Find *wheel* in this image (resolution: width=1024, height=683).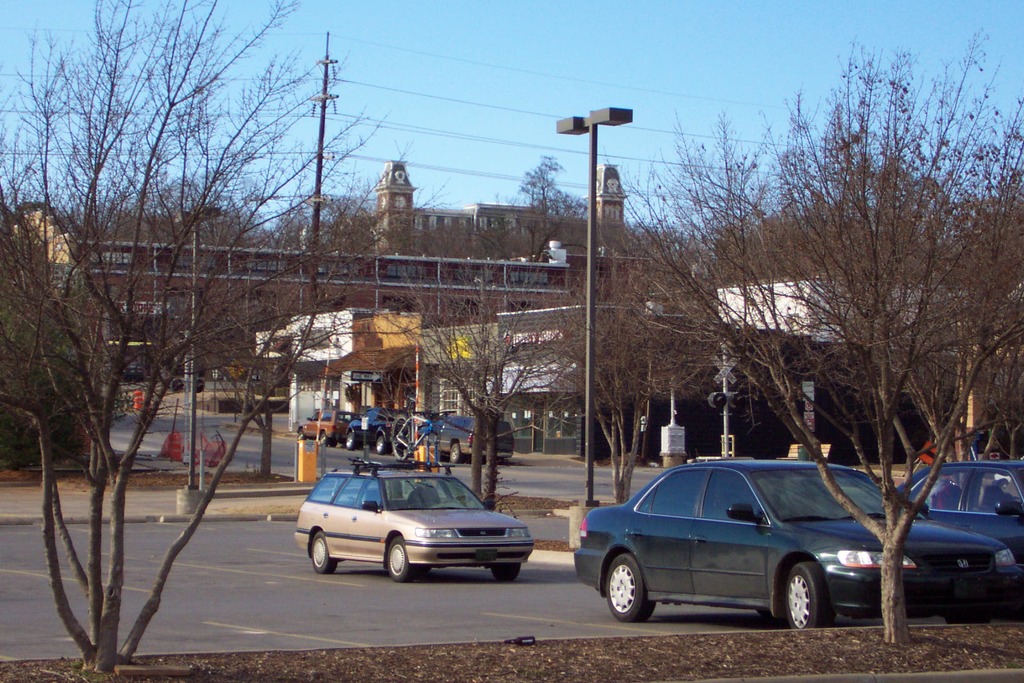
297/429/305/440.
